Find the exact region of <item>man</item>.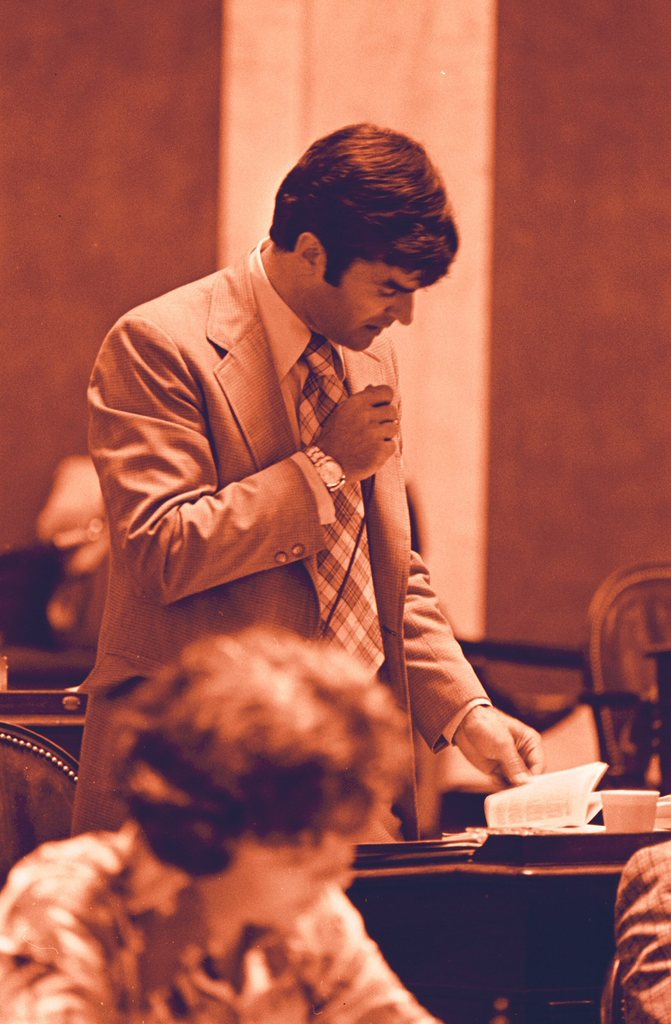
Exact region: <box>66,148,483,776</box>.
